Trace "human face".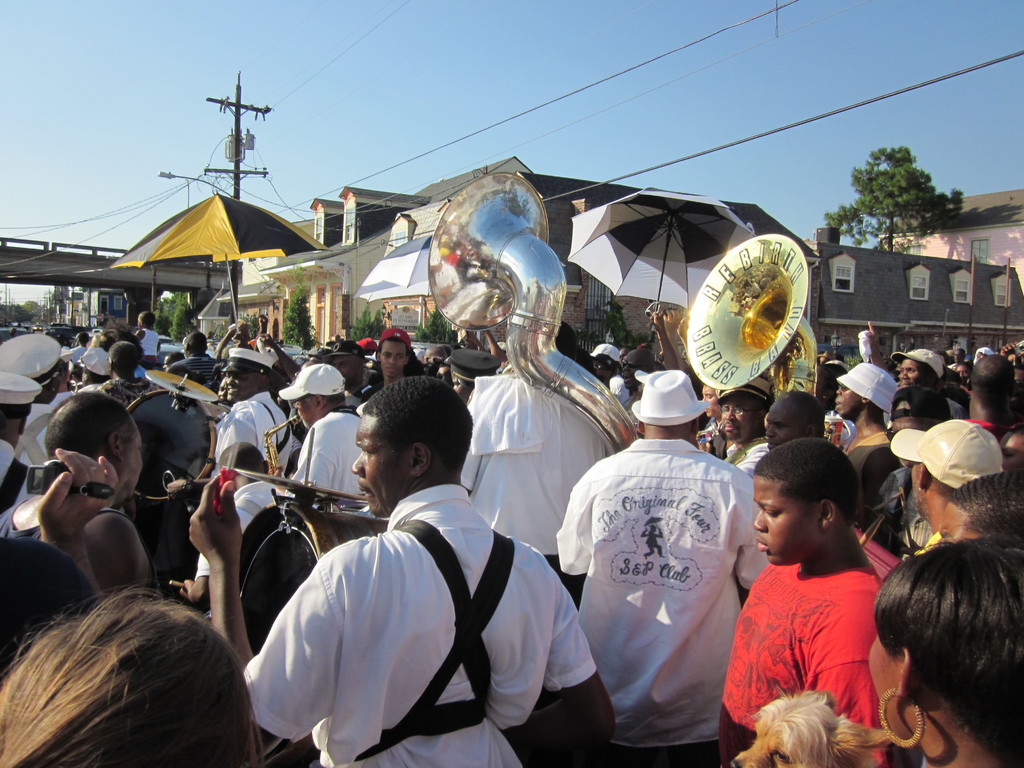
Traced to pyautogui.locateOnScreen(333, 349, 354, 384).
